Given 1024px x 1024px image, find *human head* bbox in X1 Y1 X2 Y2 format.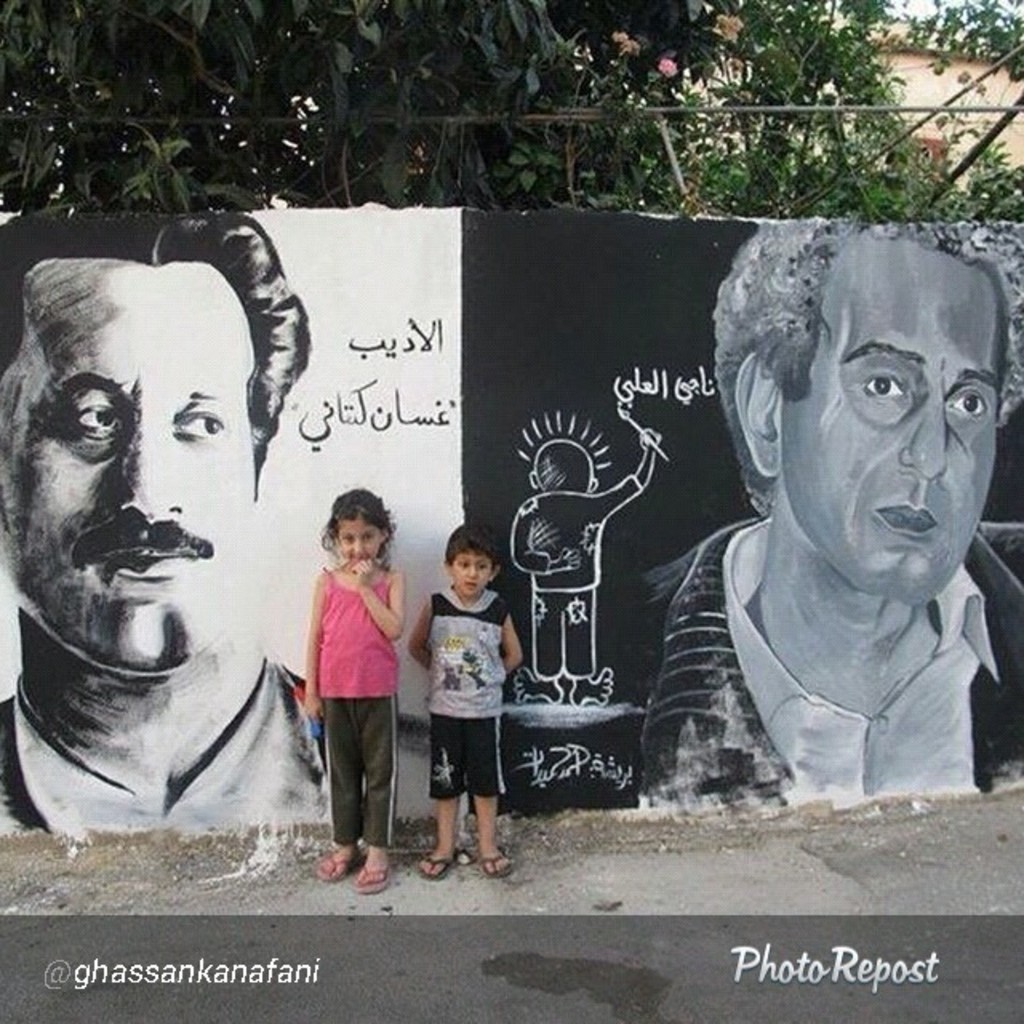
0 208 314 678.
